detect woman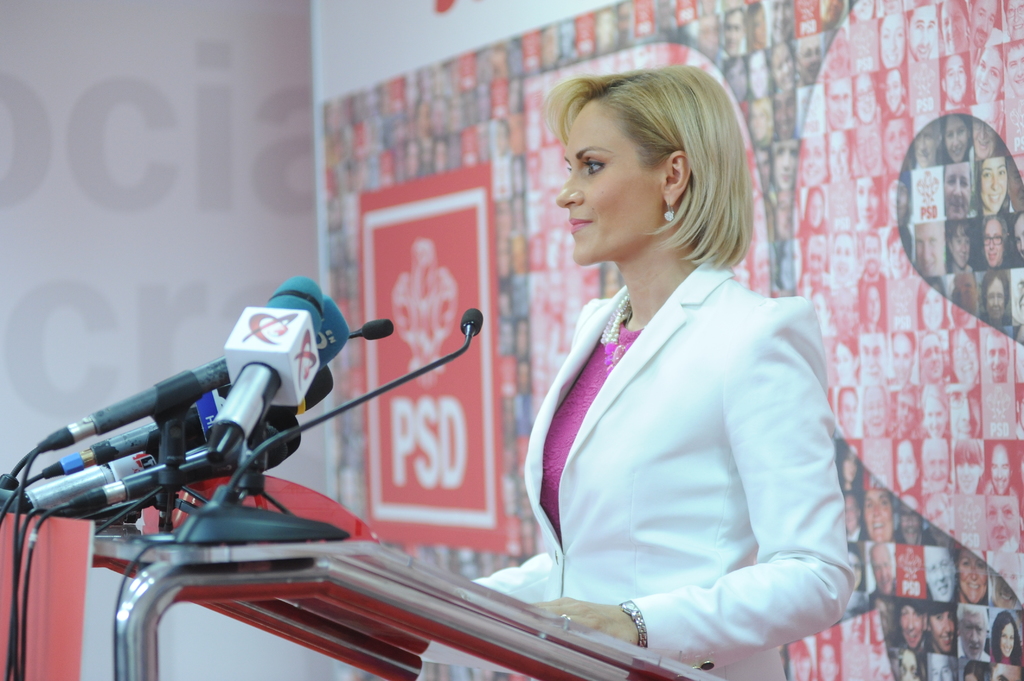
select_region(918, 276, 951, 334)
